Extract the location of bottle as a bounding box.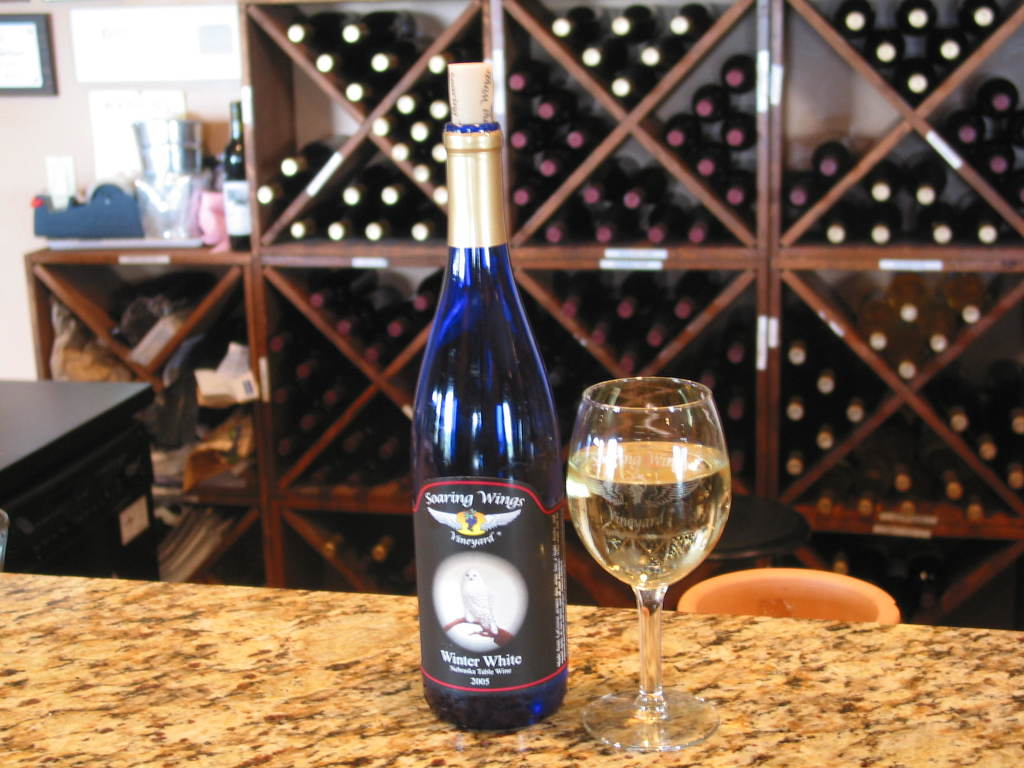
x1=670, y1=1, x2=715, y2=41.
